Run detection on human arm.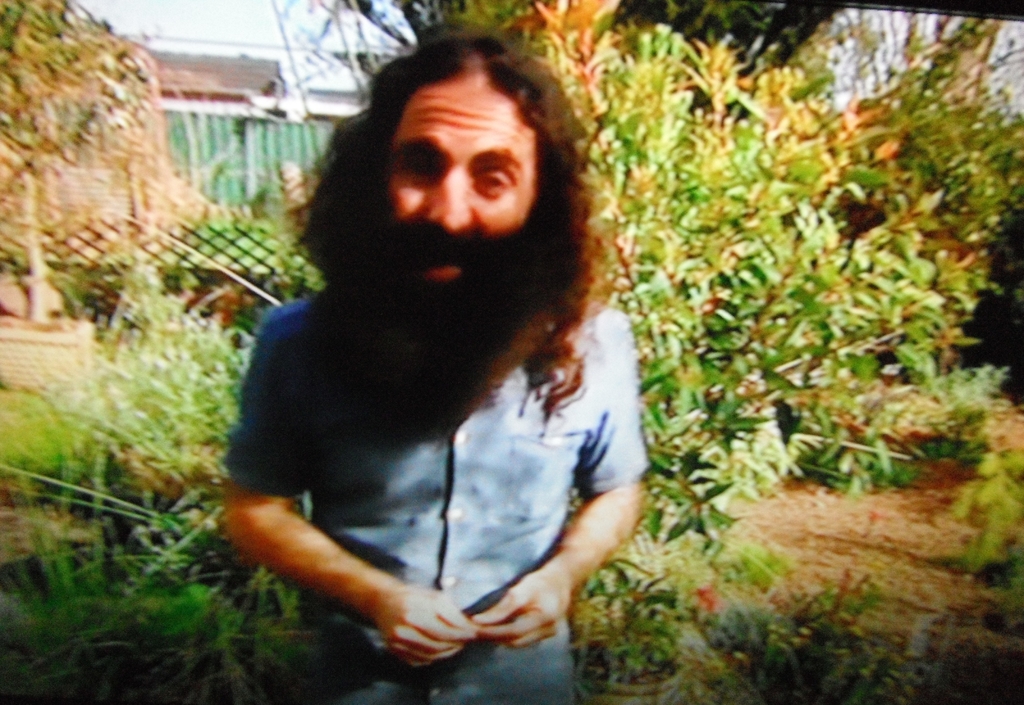
Result: x1=463, y1=313, x2=653, y2=646.
